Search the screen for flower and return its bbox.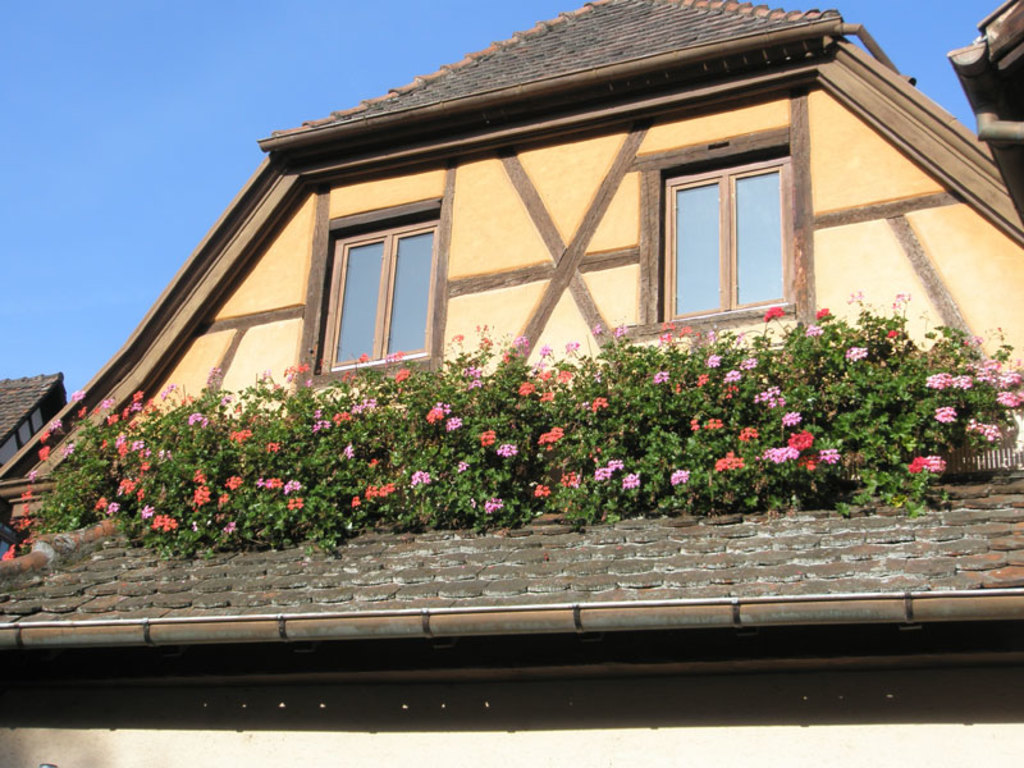
Found: pyautogui.locateOnScreen(589, 323, 603, 337).
